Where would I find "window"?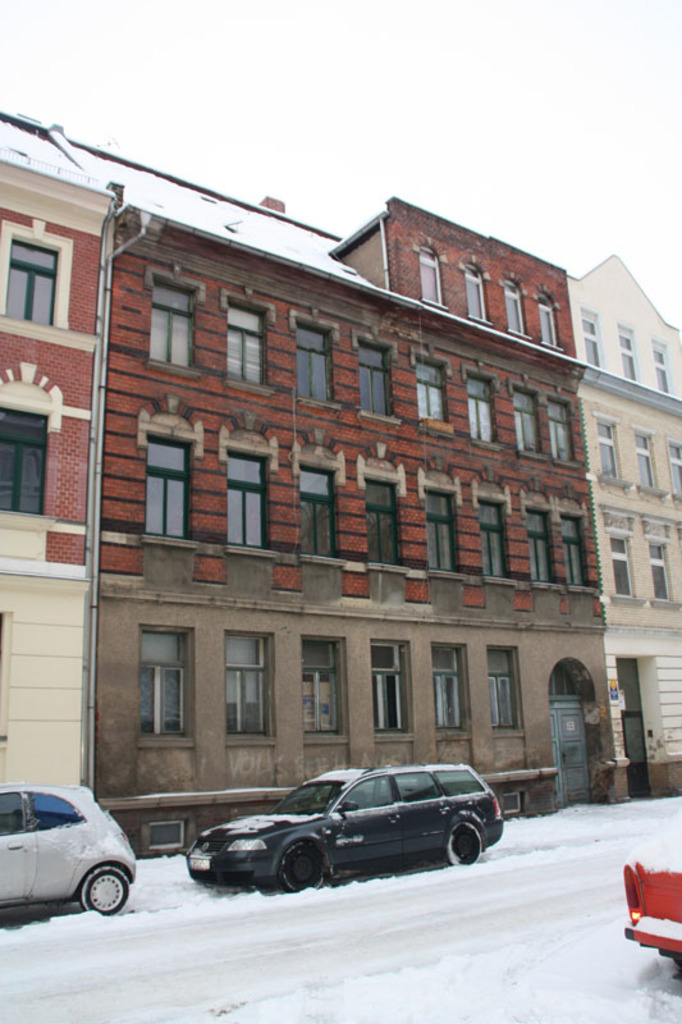
At detection(613, 329, 641, 384).
